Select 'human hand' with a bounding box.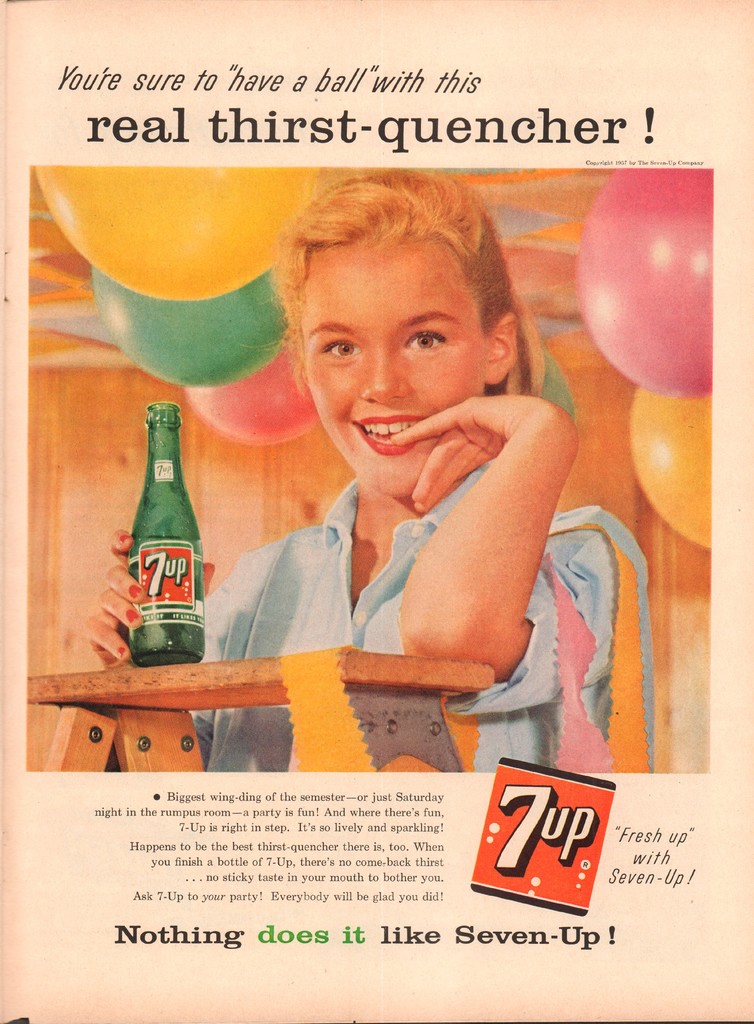
387 363 584 521.
